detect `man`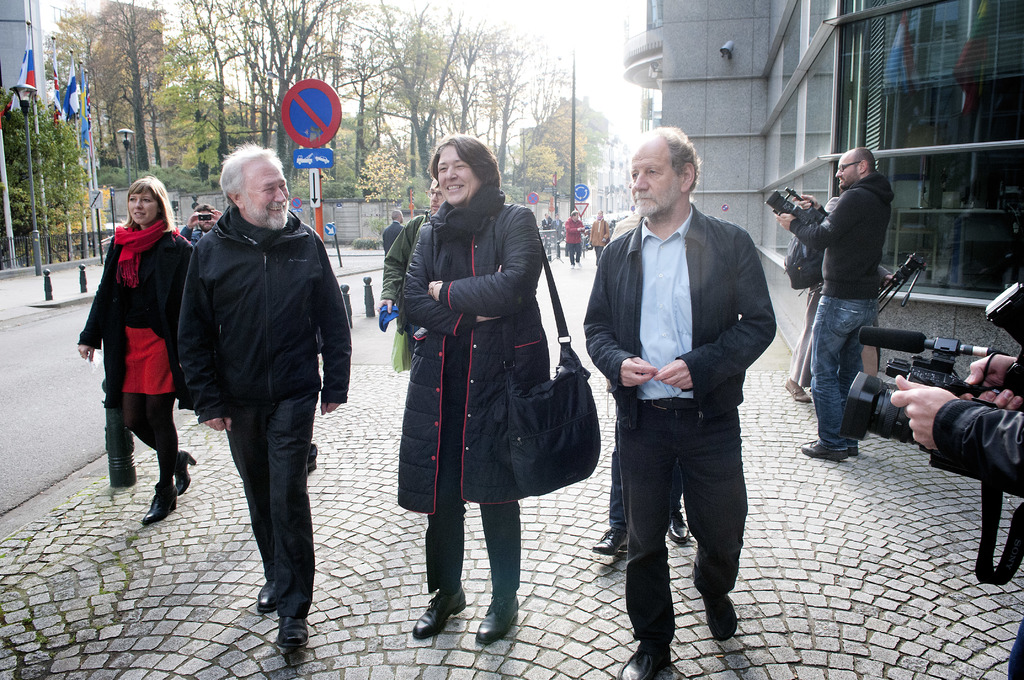
bbox(376, 175, 445, 314)
